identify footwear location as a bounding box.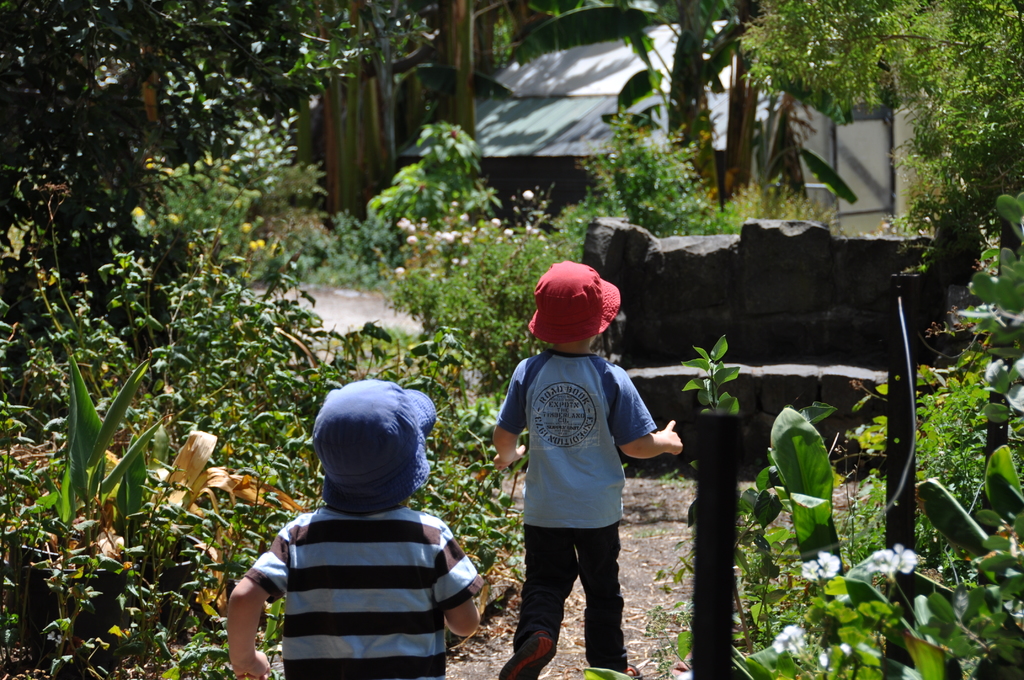
pyautogui.locateOnScreen(499, 628, 556, 679).
